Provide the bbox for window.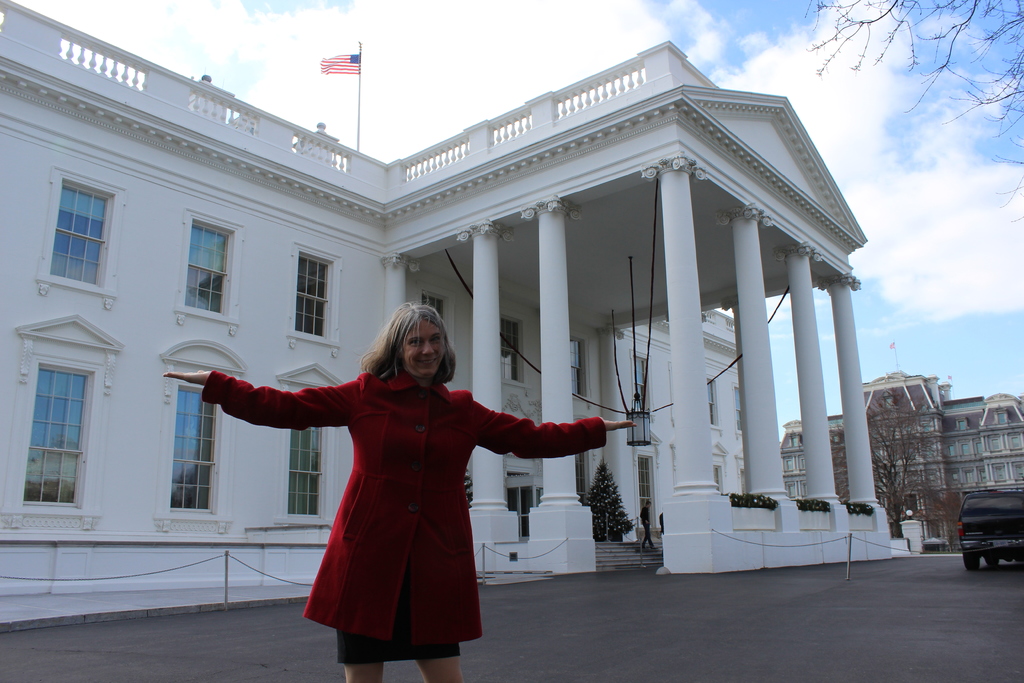
BBox(631, 353, 645, 407).
